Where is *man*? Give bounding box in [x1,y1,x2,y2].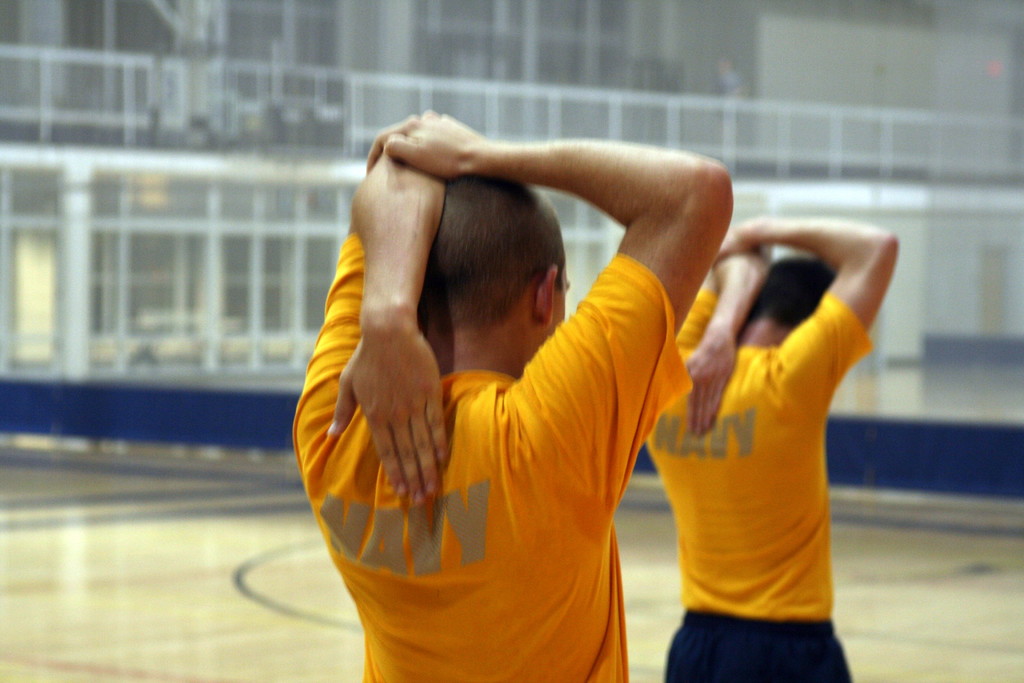
[641,211,899,682].
